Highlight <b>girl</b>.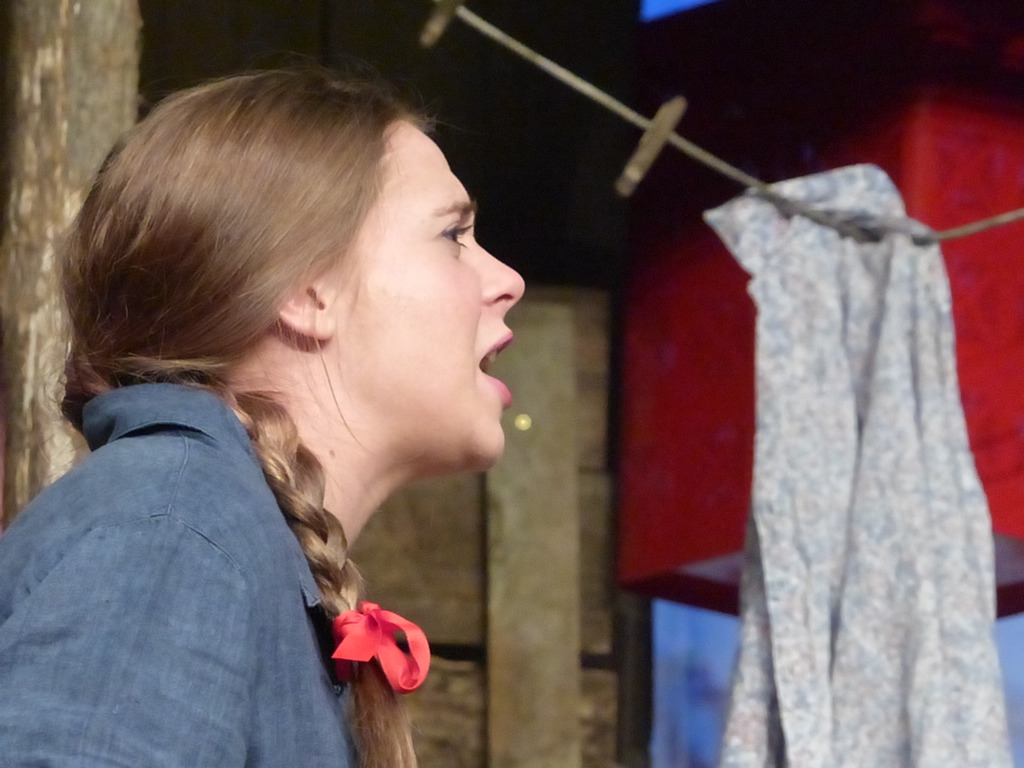
Highlighted region: 0/49/526/767.
